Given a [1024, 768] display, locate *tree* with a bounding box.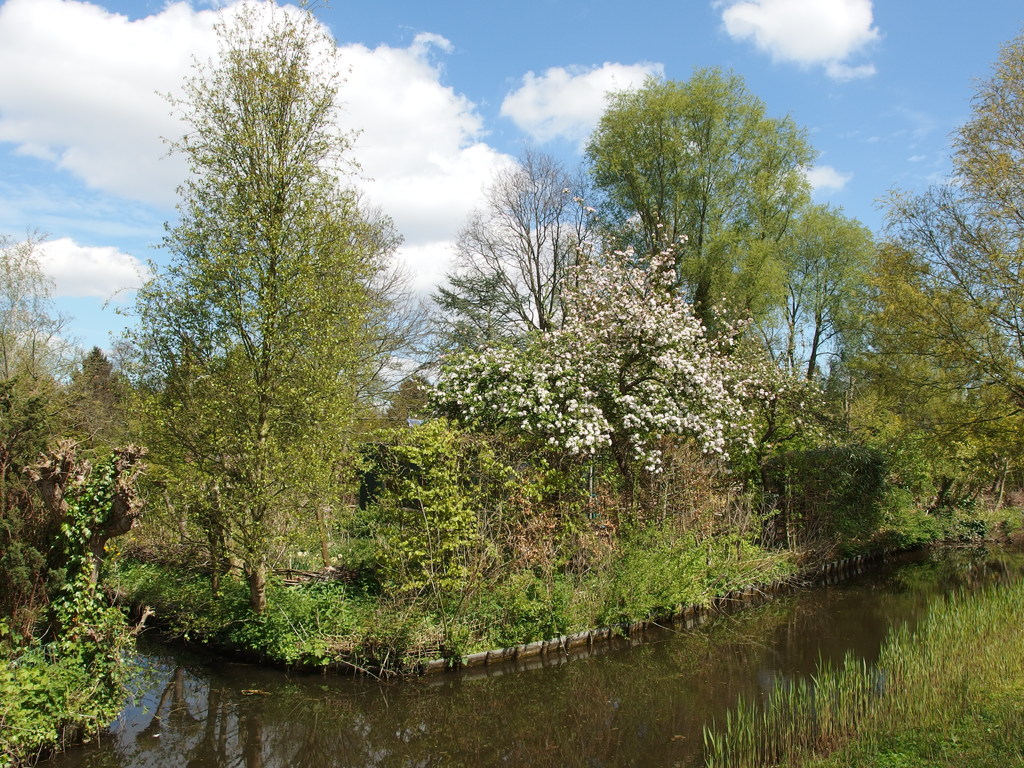
Located: [411, 267, 540, 423].
